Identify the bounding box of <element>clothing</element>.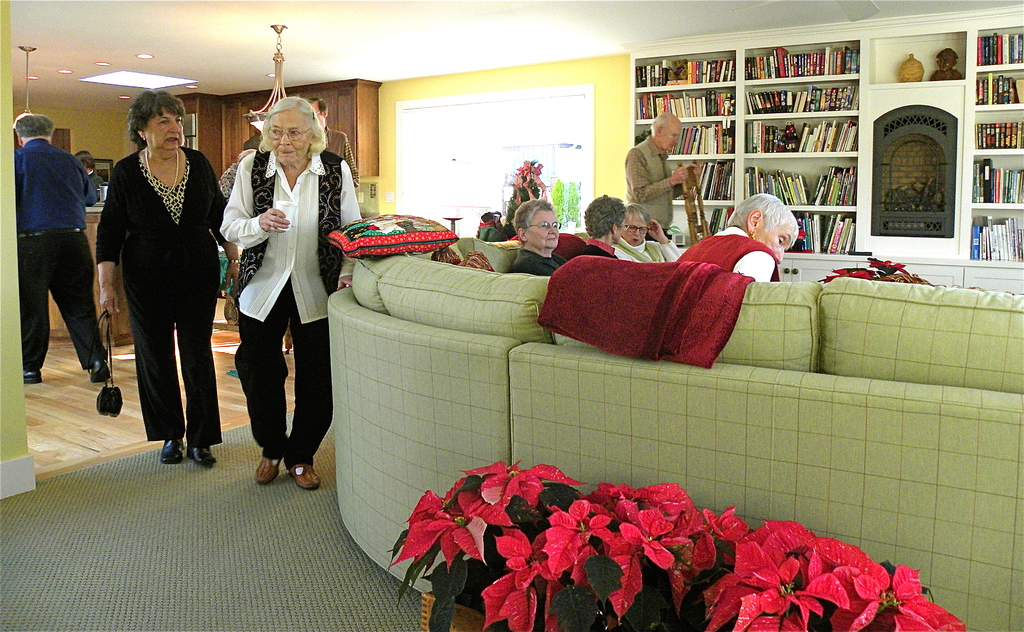
<box>13,138,94,232</box>.
